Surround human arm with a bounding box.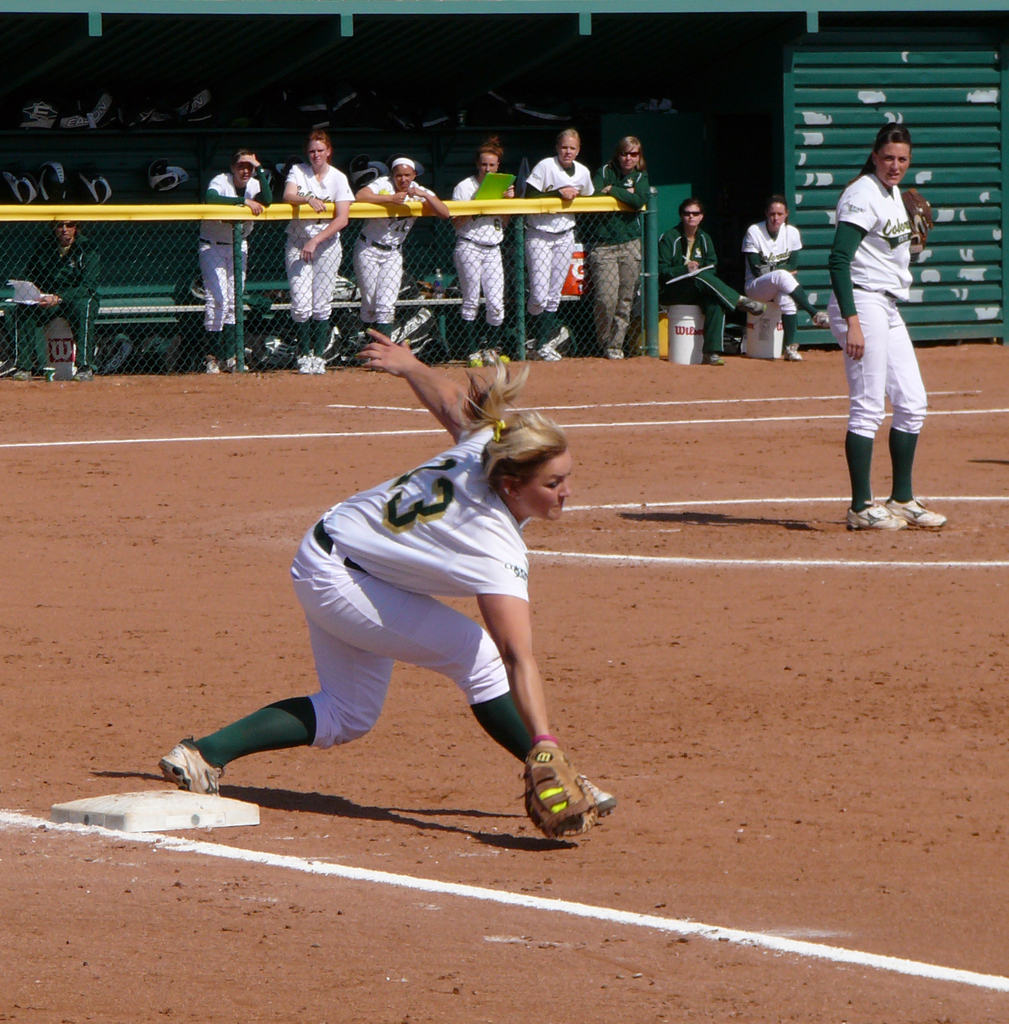
bbox=[505, 183, 524, 200].
